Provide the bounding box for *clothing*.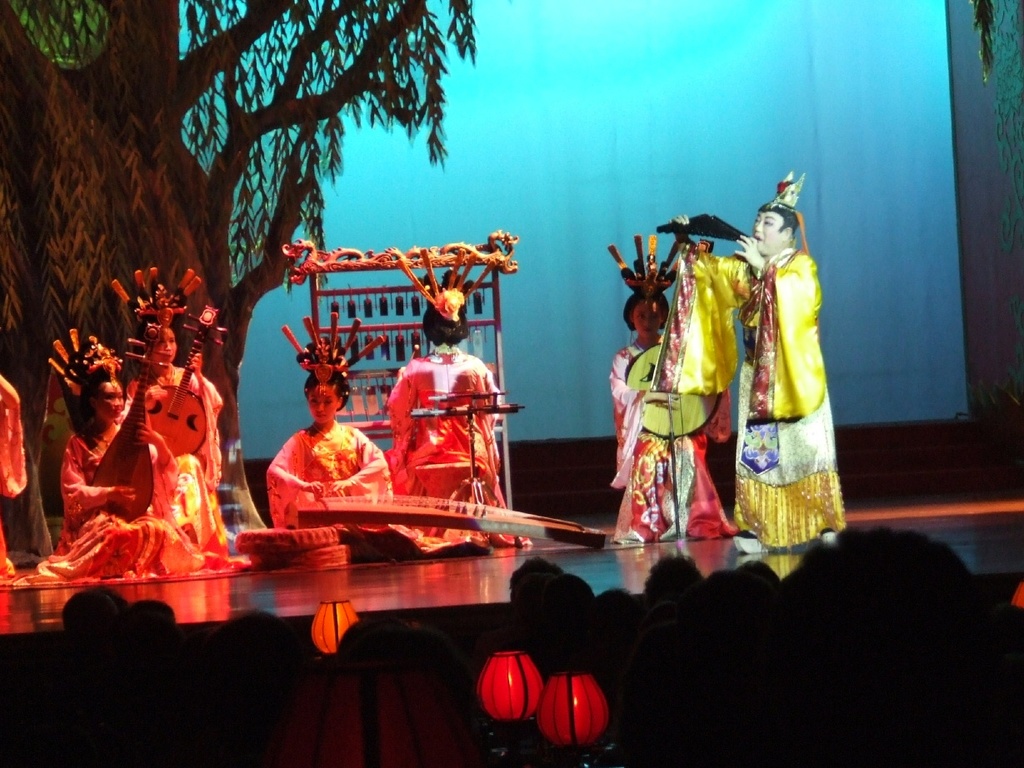
l=24, t=412, r=209, b=578.
